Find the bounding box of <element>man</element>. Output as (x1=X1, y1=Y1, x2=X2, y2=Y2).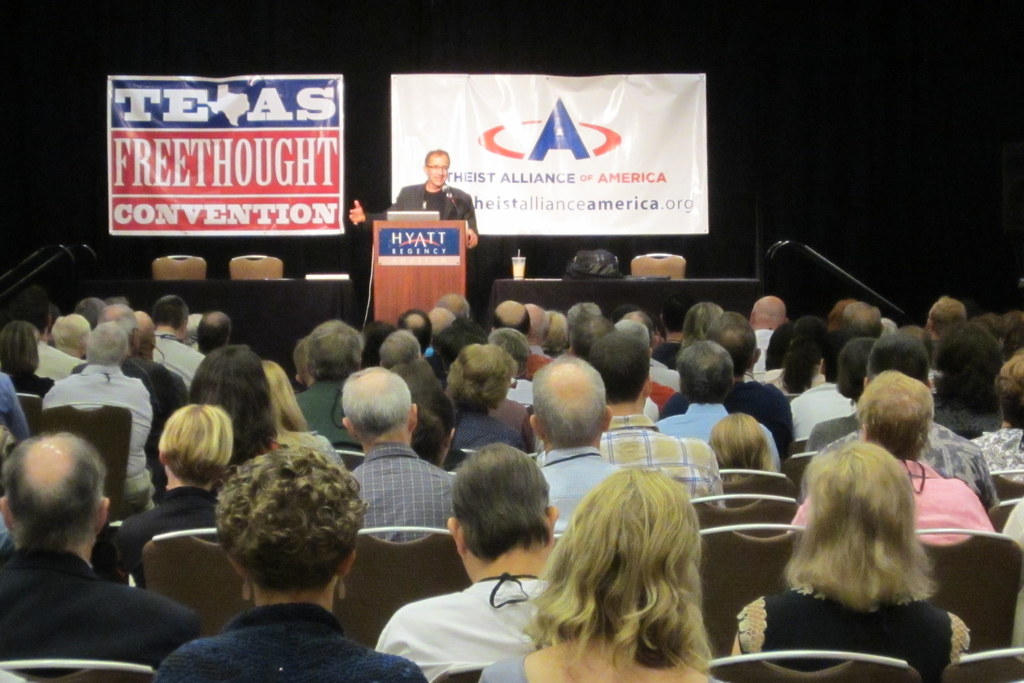
(x1=0, y1=426, x2=202, y2=682).
